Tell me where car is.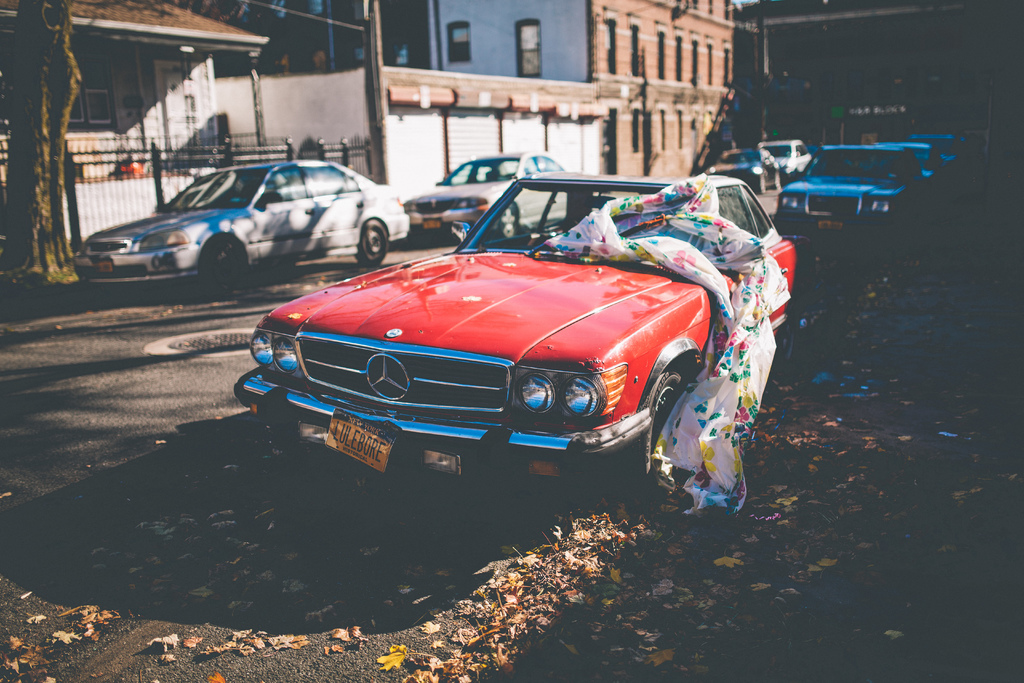
car is at detection(403, 152, 575, 247).
